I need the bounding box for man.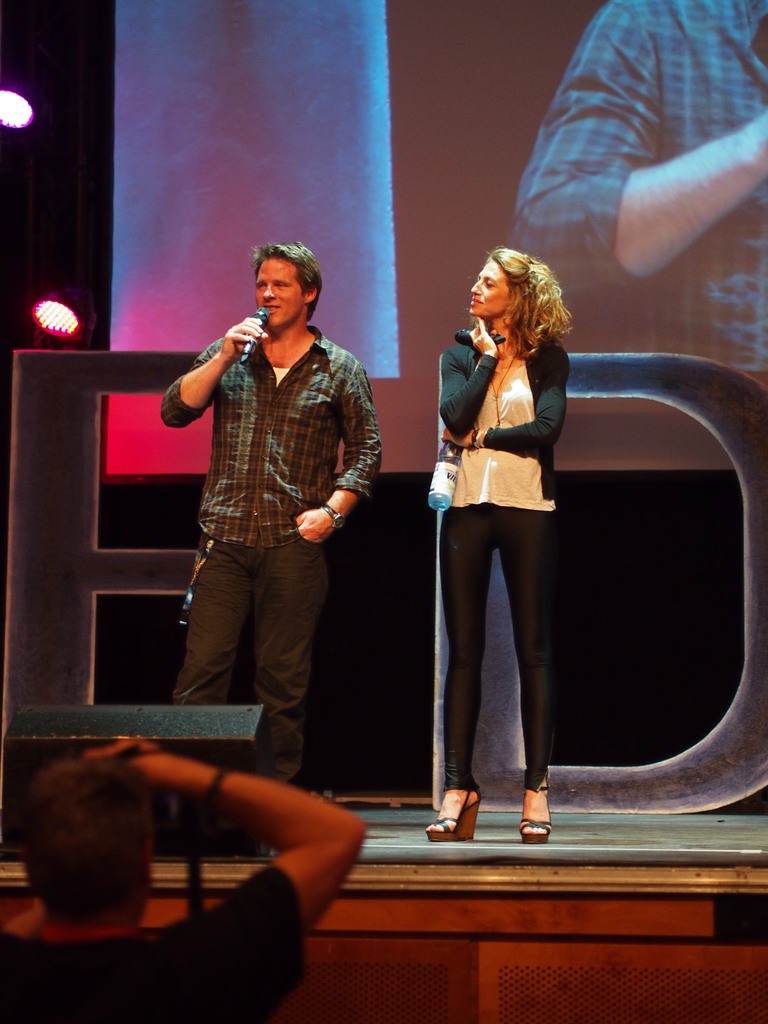
Here it is: <region>158, 230, 383, 783</region>.
